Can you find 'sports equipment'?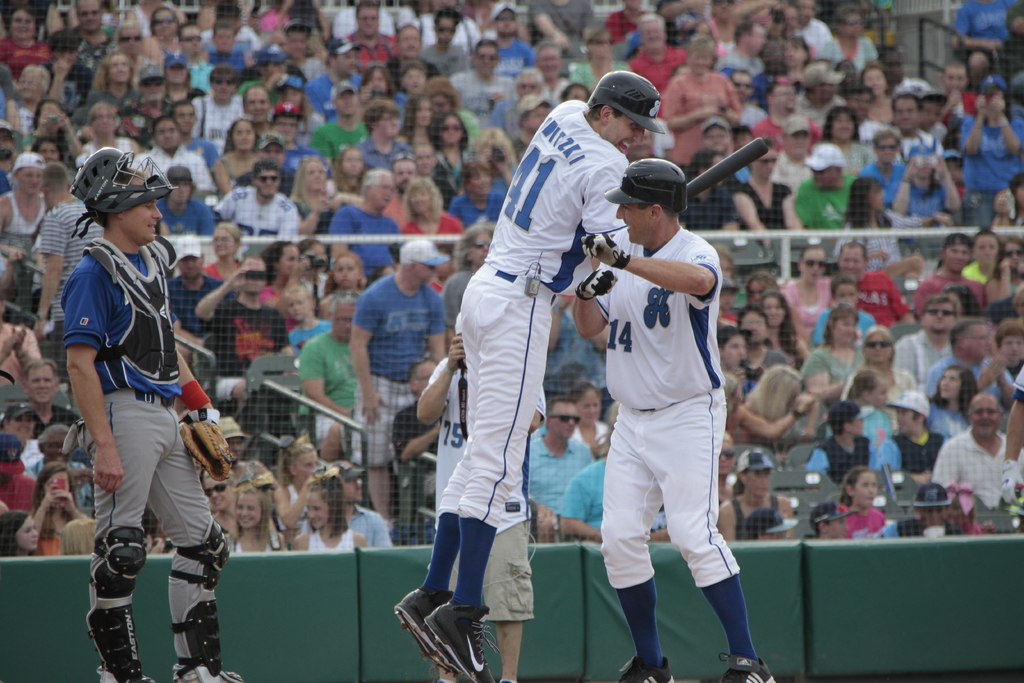
Yes, bounding box: box=[179, 410, 239, 481].
